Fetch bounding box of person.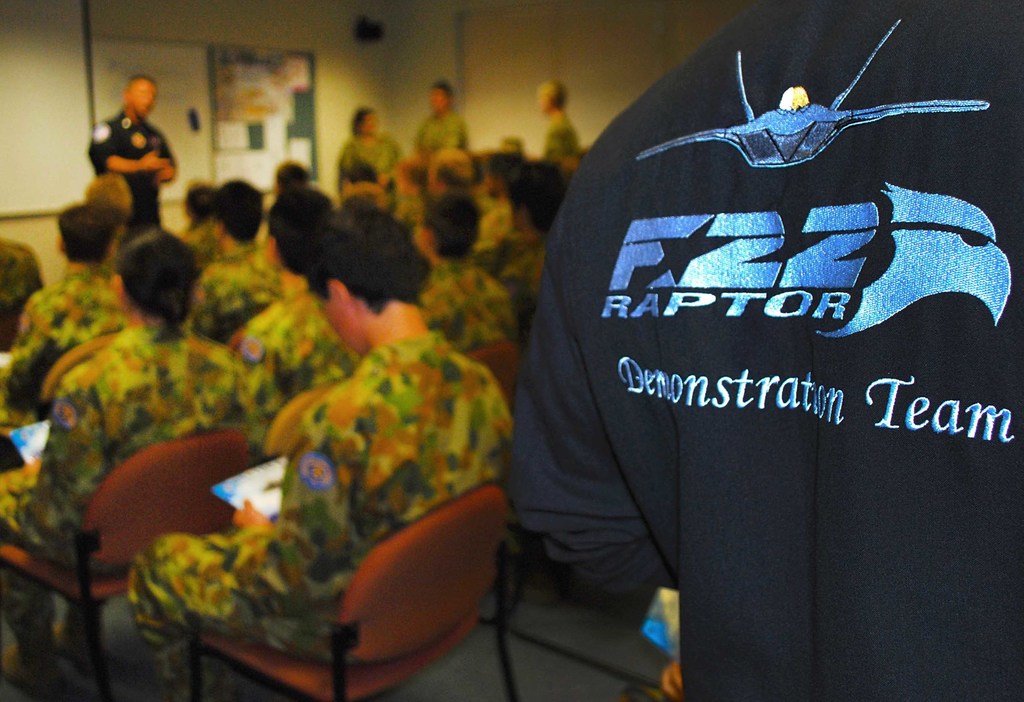
Bbox: bbox=(86, 169, 145, 251).
